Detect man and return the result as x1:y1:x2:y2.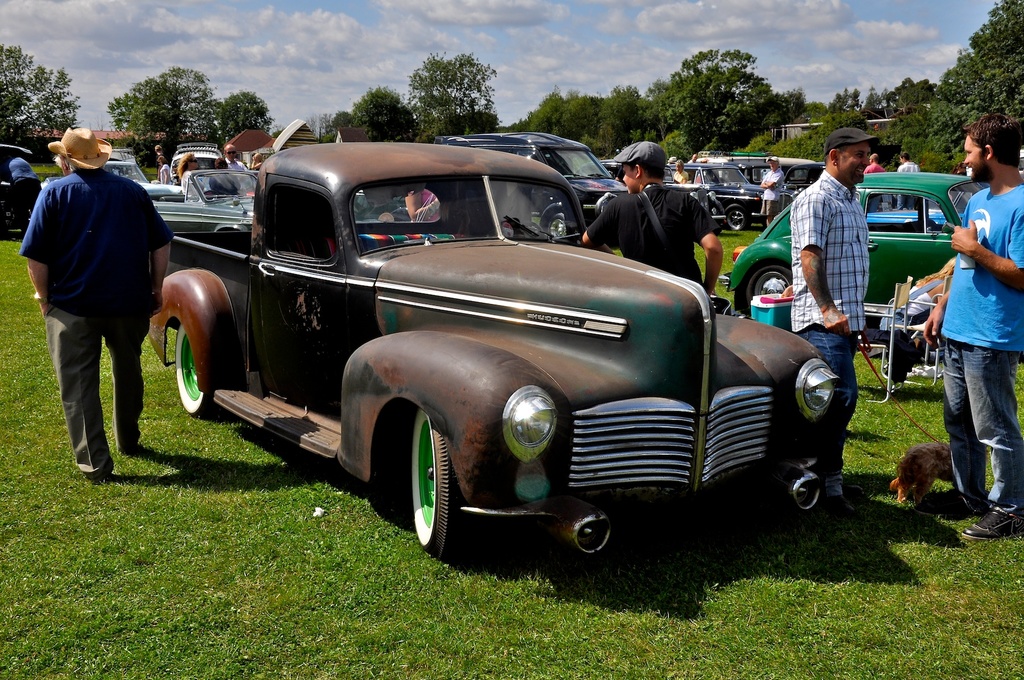
225:148:241:168.
